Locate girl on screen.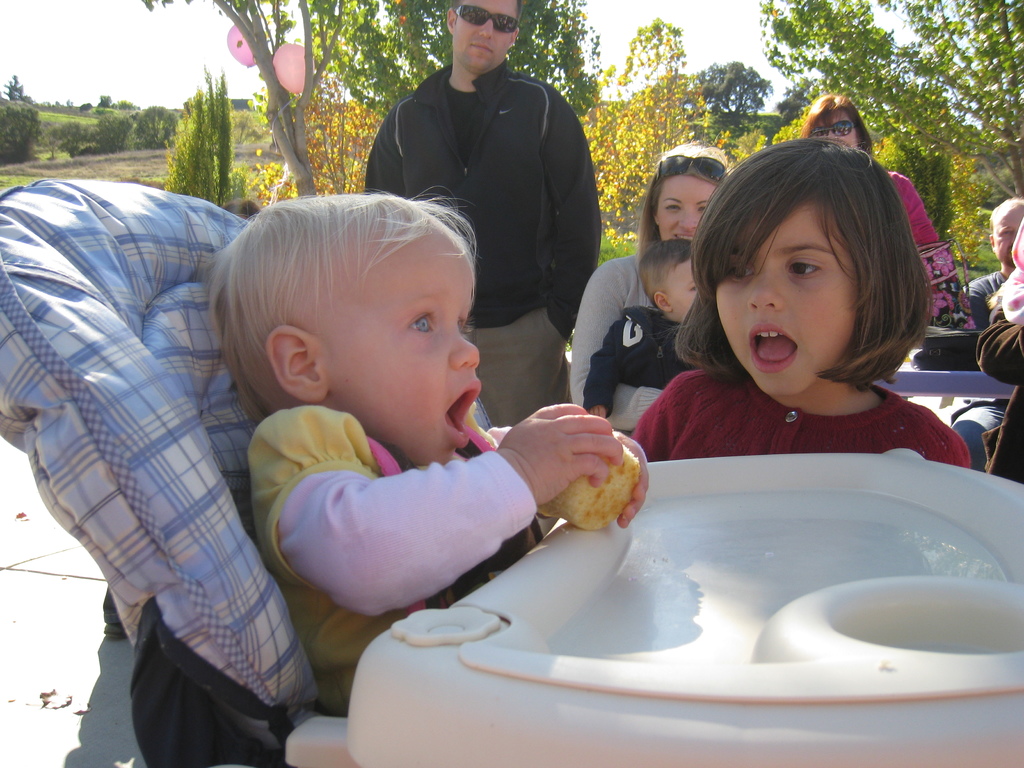
On screen at Rect(629, 138, 972, 458).
